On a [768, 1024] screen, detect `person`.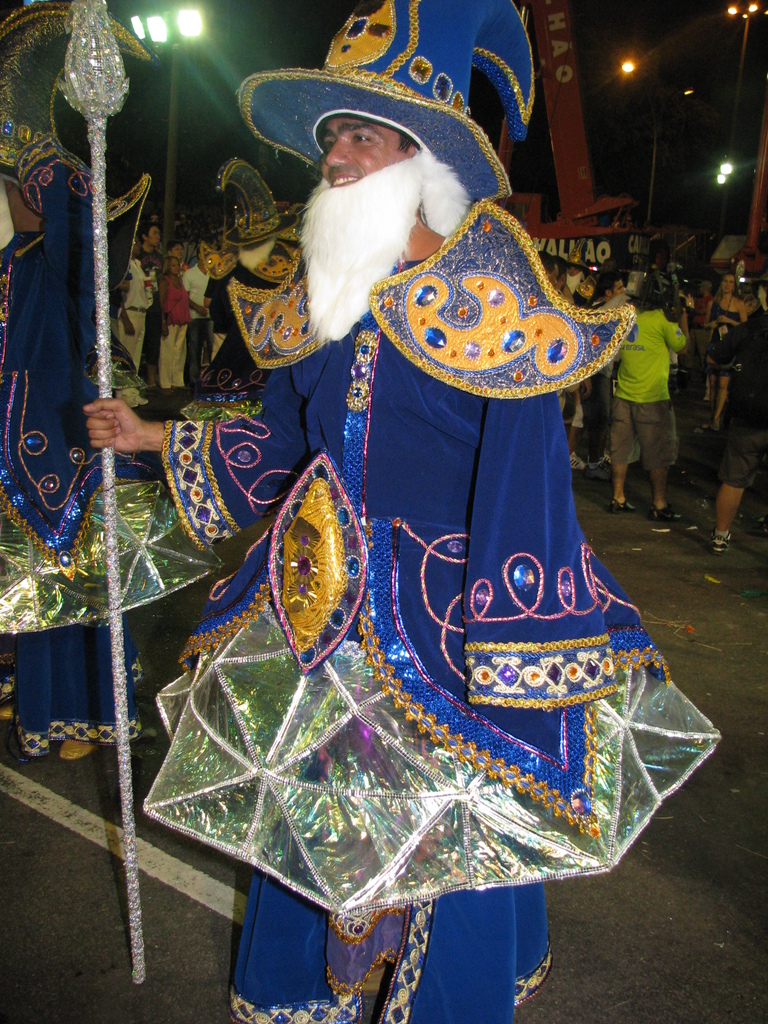
bbox=[0, 134, 219, 760].
